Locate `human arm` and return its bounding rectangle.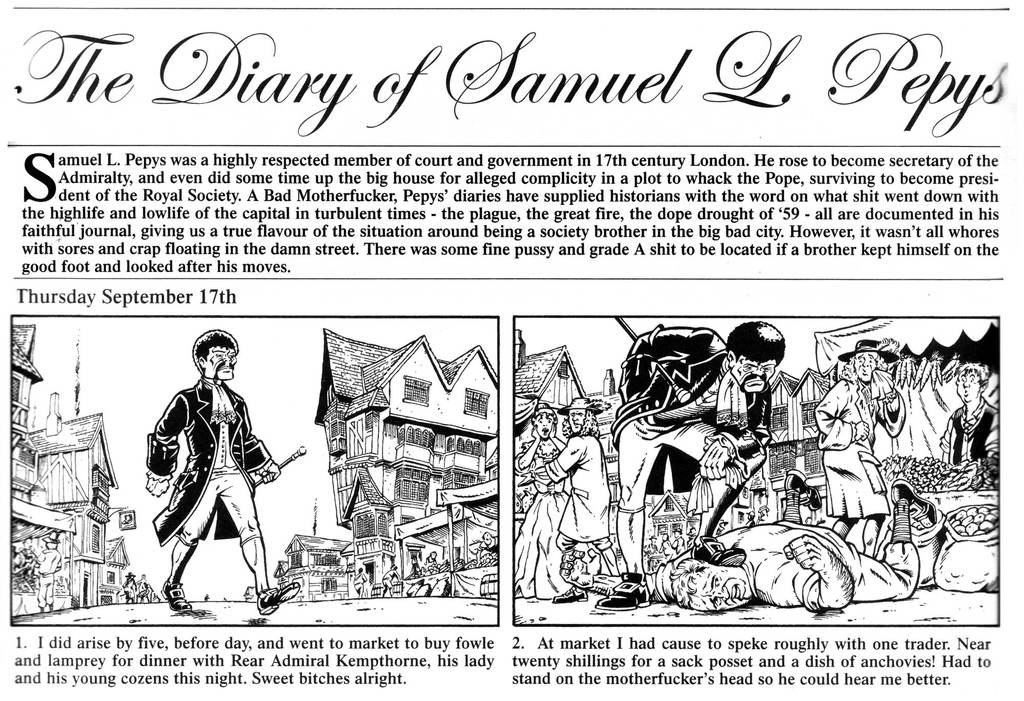
984 414 1002 463.
